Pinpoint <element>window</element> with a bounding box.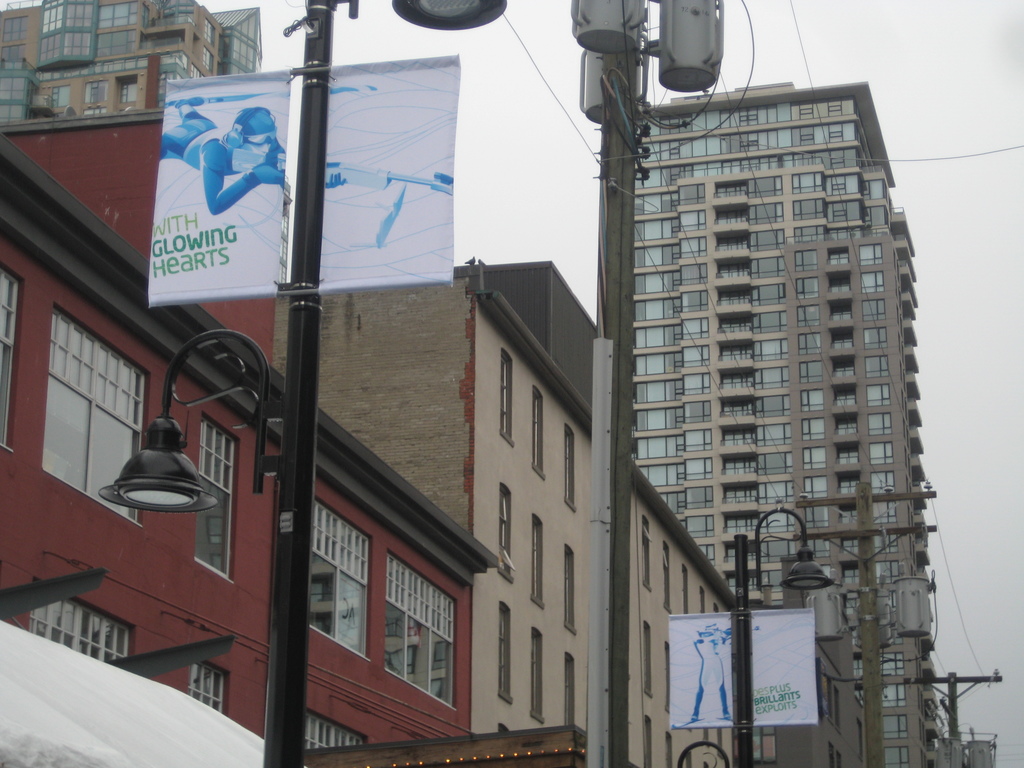
pyautogui.locateOnScreen(534, 513, 550, 606).
